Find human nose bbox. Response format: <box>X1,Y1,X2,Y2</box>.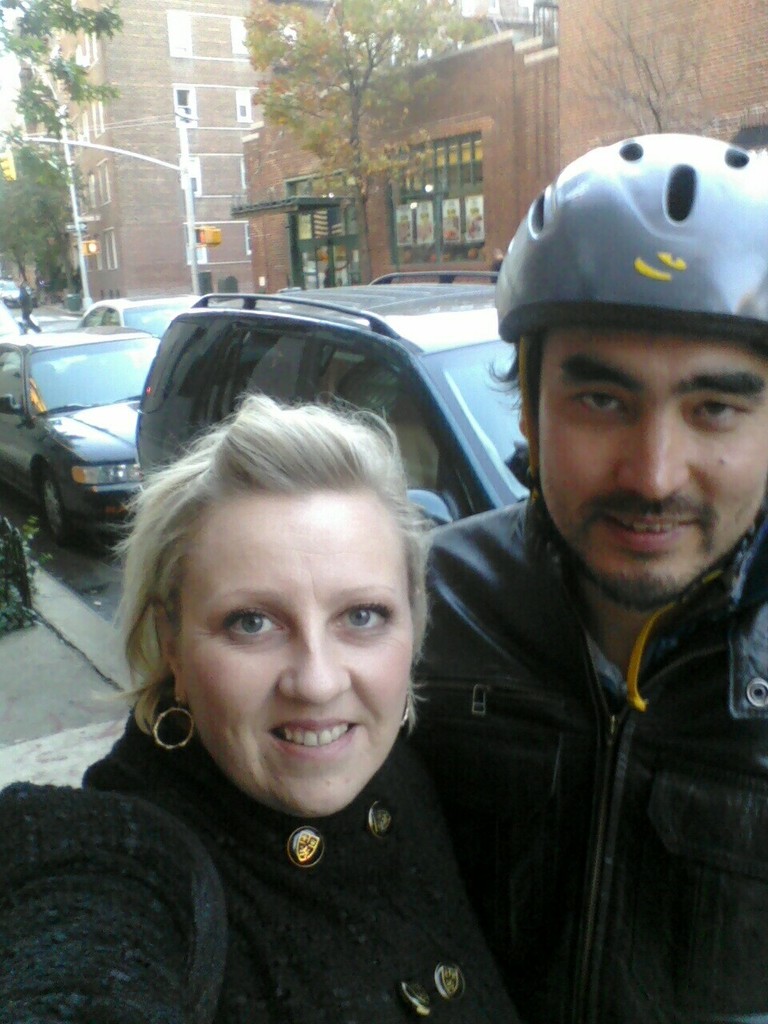
<box>619,396,693,503</box>.
